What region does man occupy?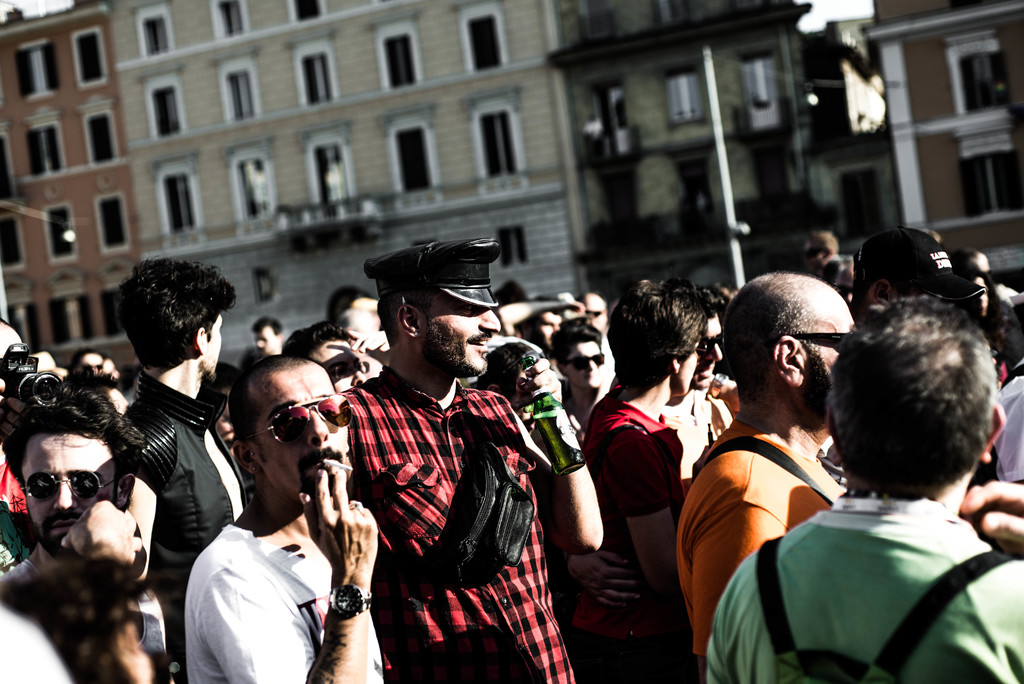
left=677, top=267, right=857, bottom=683.
